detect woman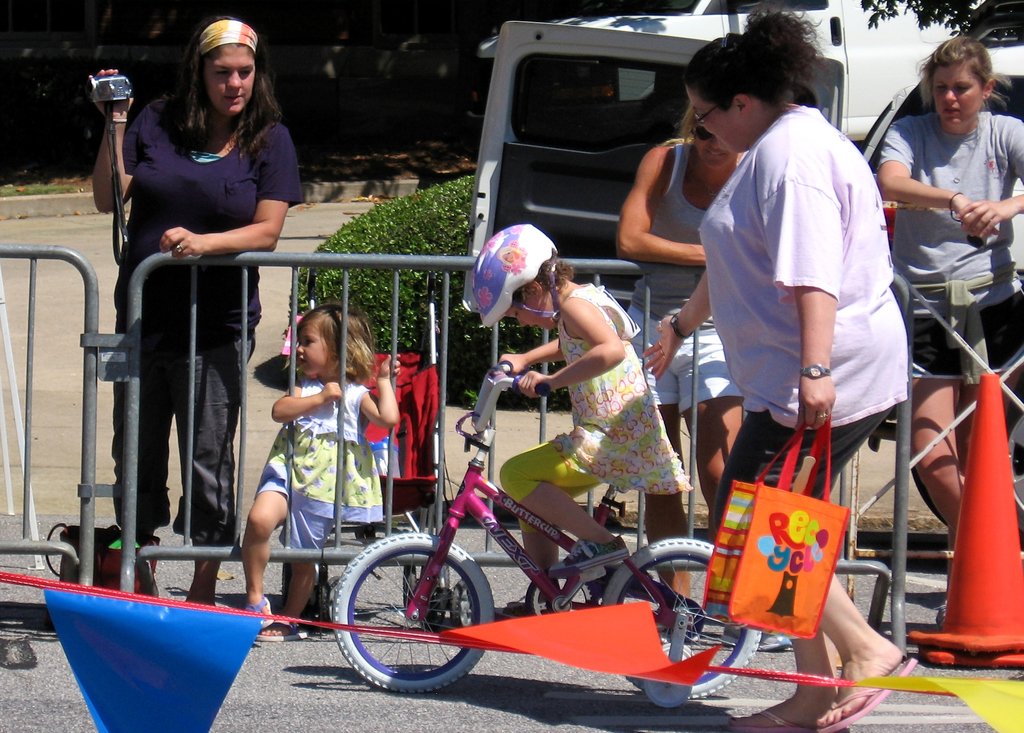
crop(110, 25, 295, 600)
